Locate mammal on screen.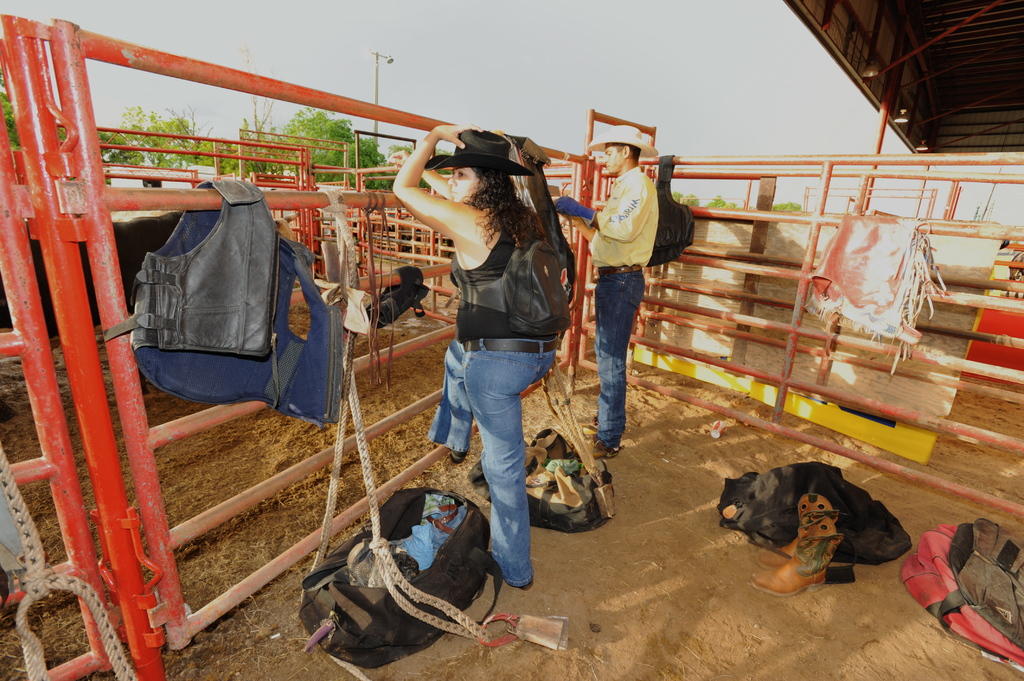
On screen at x1=390 y1=125 x2=562 y2=587.
